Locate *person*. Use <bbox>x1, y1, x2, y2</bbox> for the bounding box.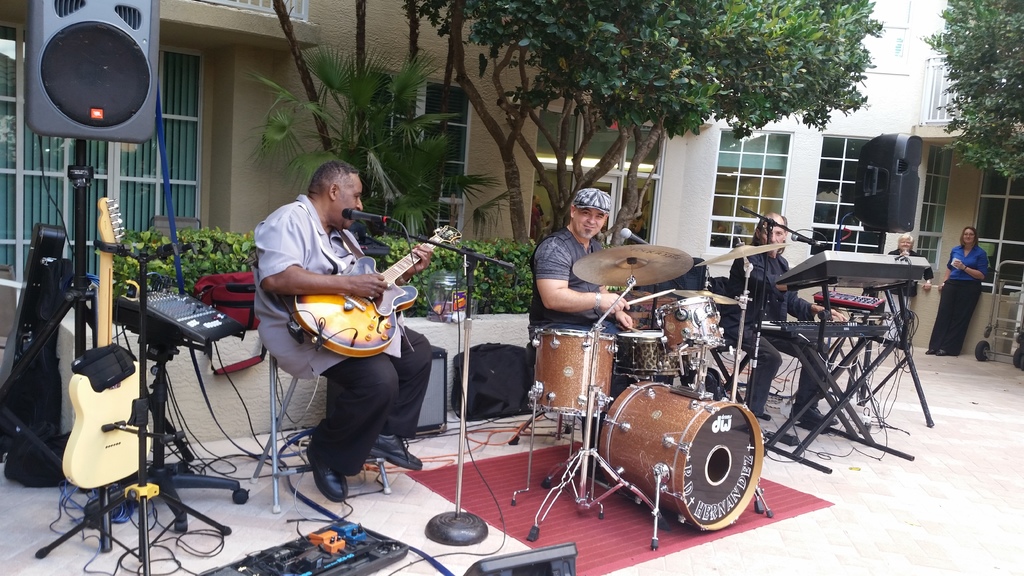
<bbox>253, 158, 433, 502</bbox>.
